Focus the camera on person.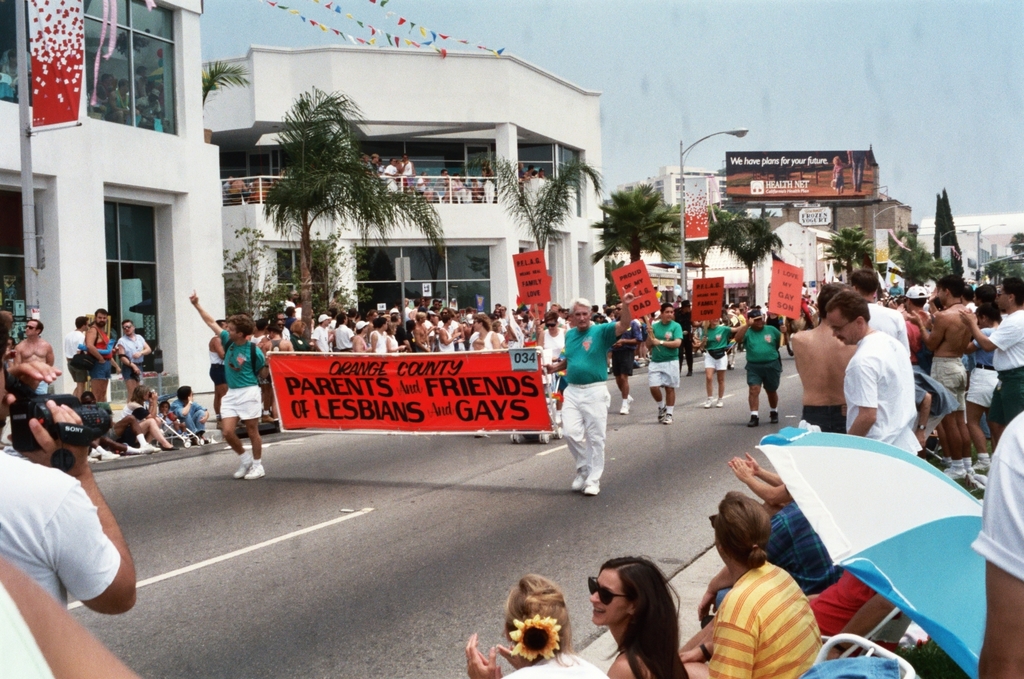
Focus region: [701, 313, 743, 409].
